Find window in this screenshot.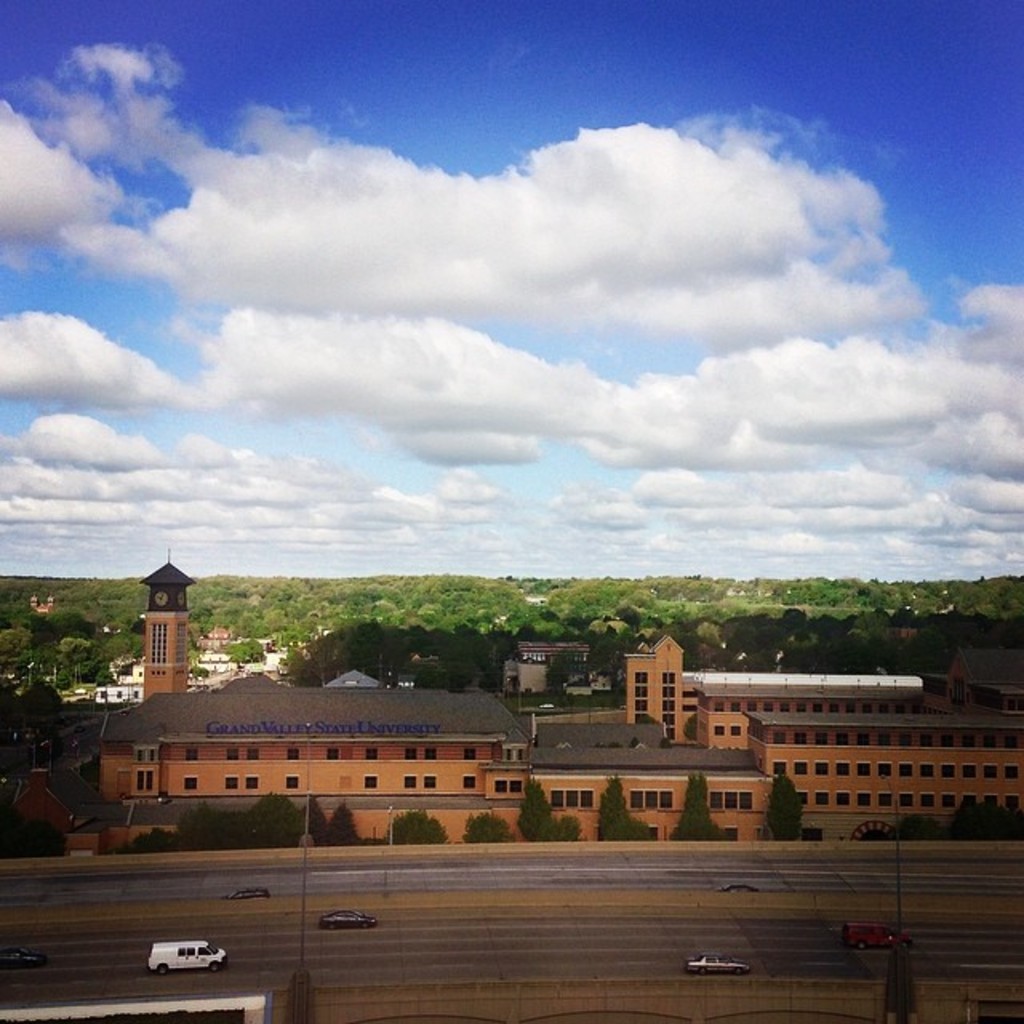
The bounding box for window is box(178, 629, 189, 667).
